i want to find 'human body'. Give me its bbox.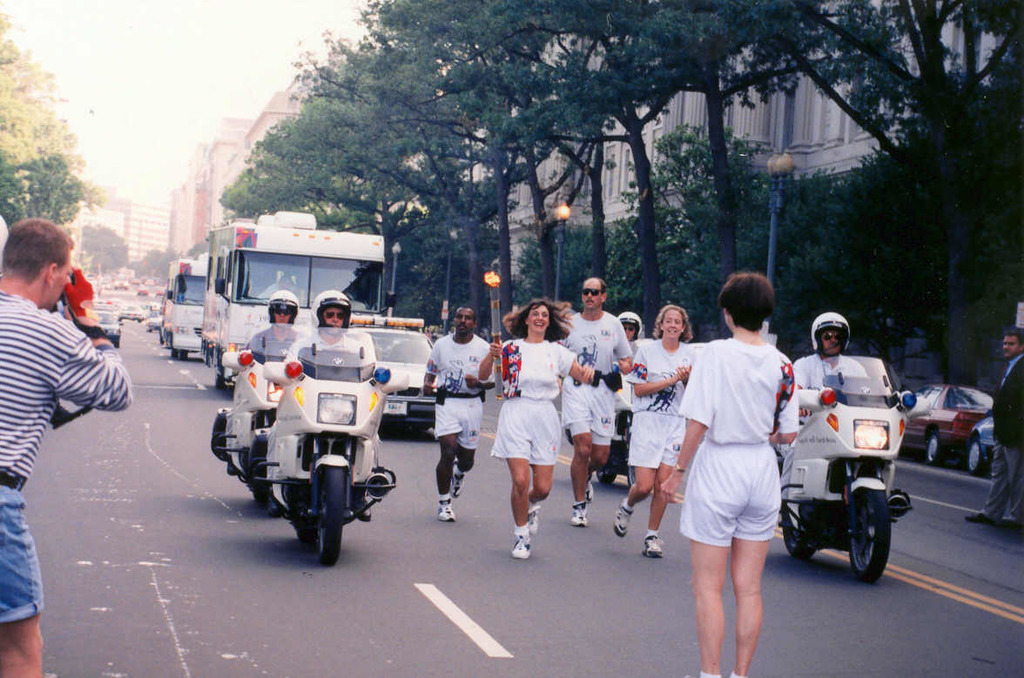
303 299 374 386.
